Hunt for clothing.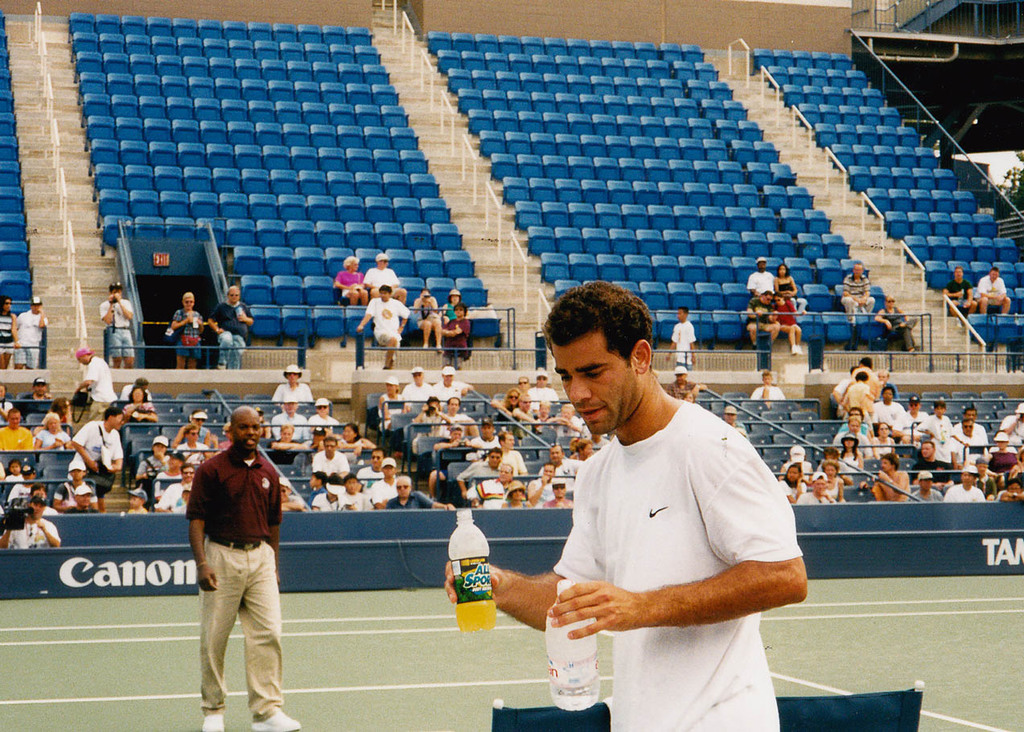
Hunted down at box(945, 276, 970, 303).
